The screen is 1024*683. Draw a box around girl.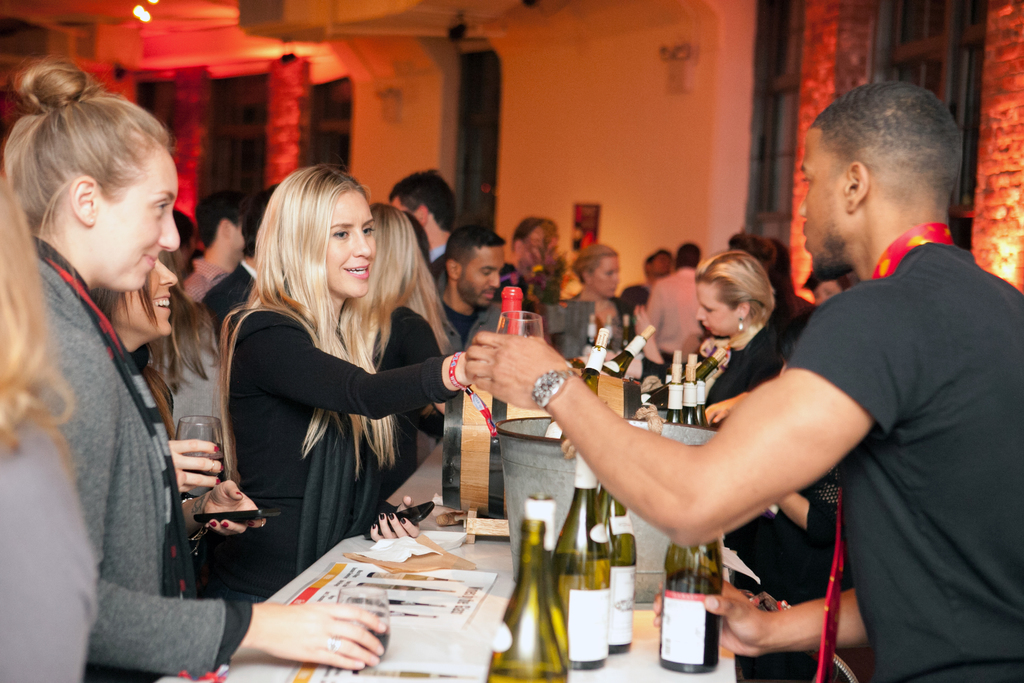
box=[1, 66, 387, 678].
